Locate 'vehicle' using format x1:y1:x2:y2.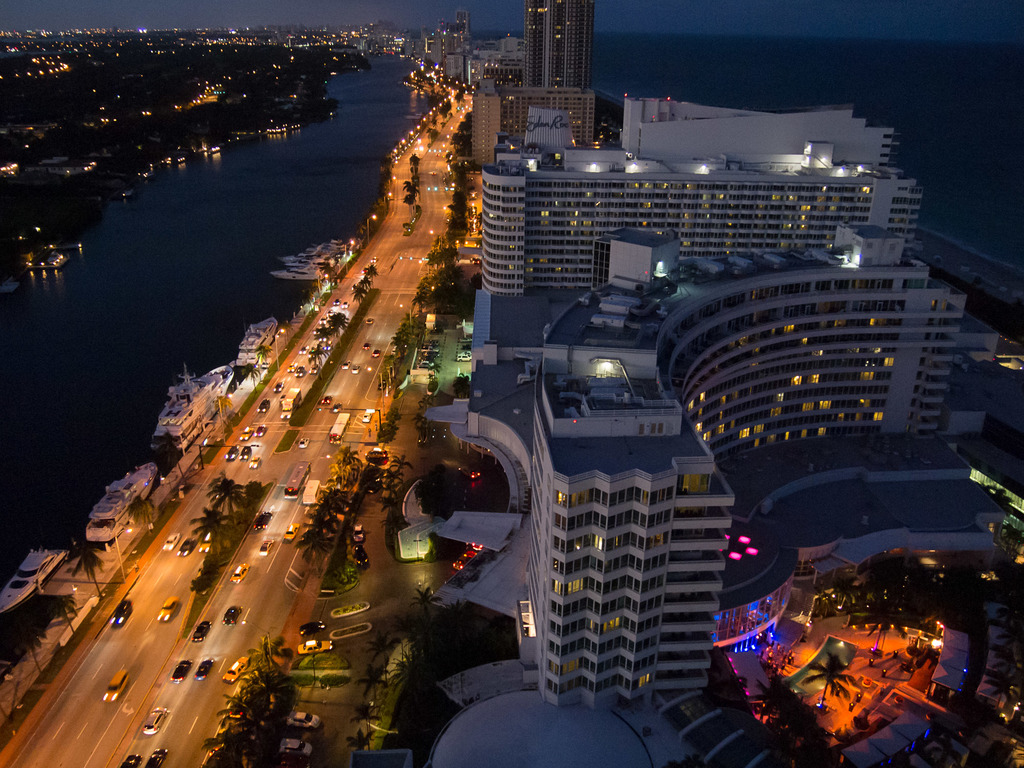
156:593:184:622.
